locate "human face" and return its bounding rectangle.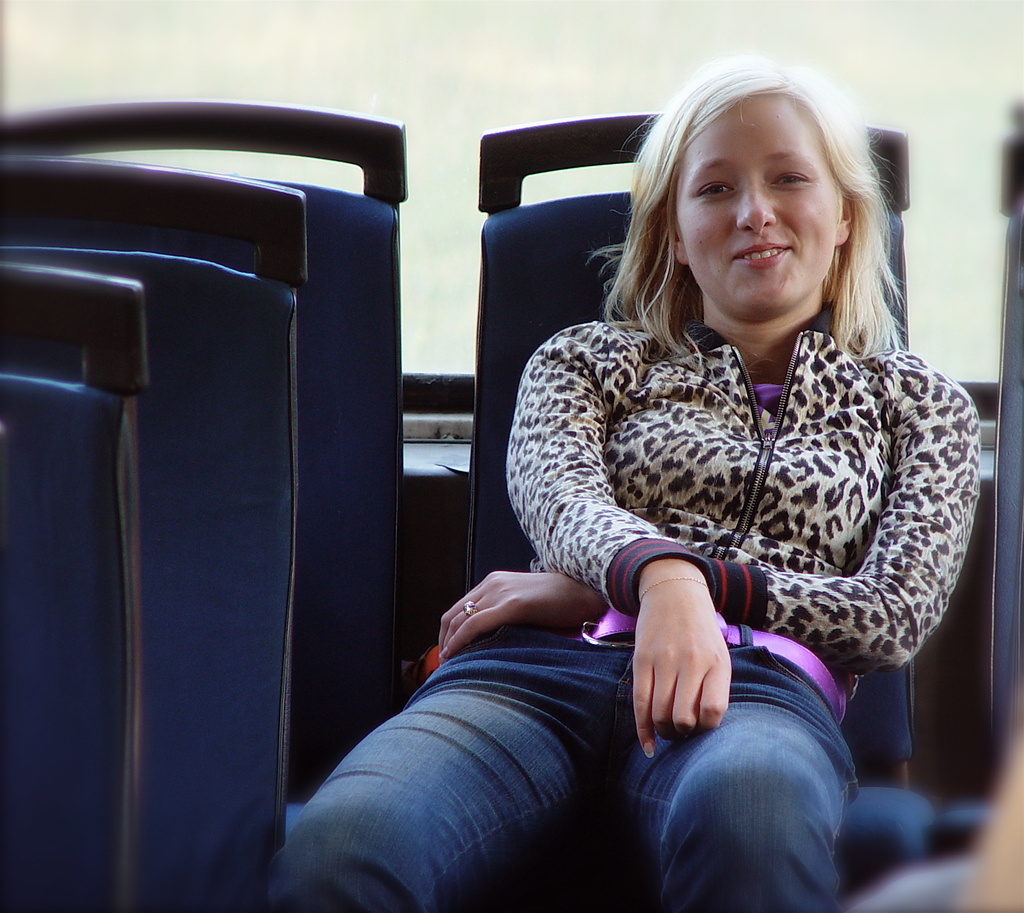
672/101/840/319.
